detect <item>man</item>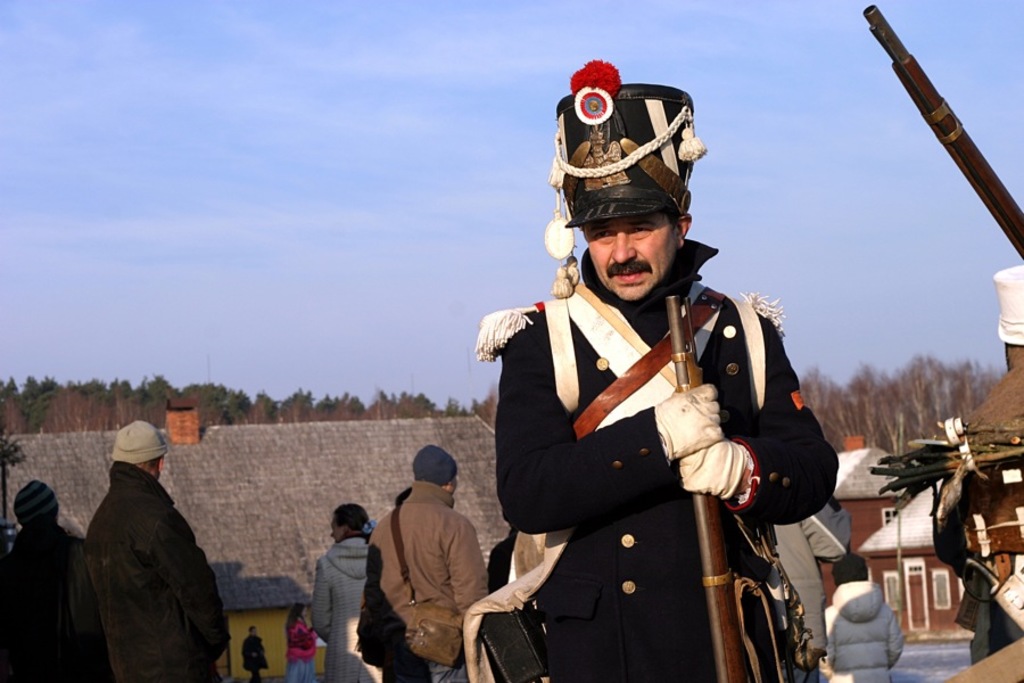
x1=243 y1=624 x2=271 y2=682
